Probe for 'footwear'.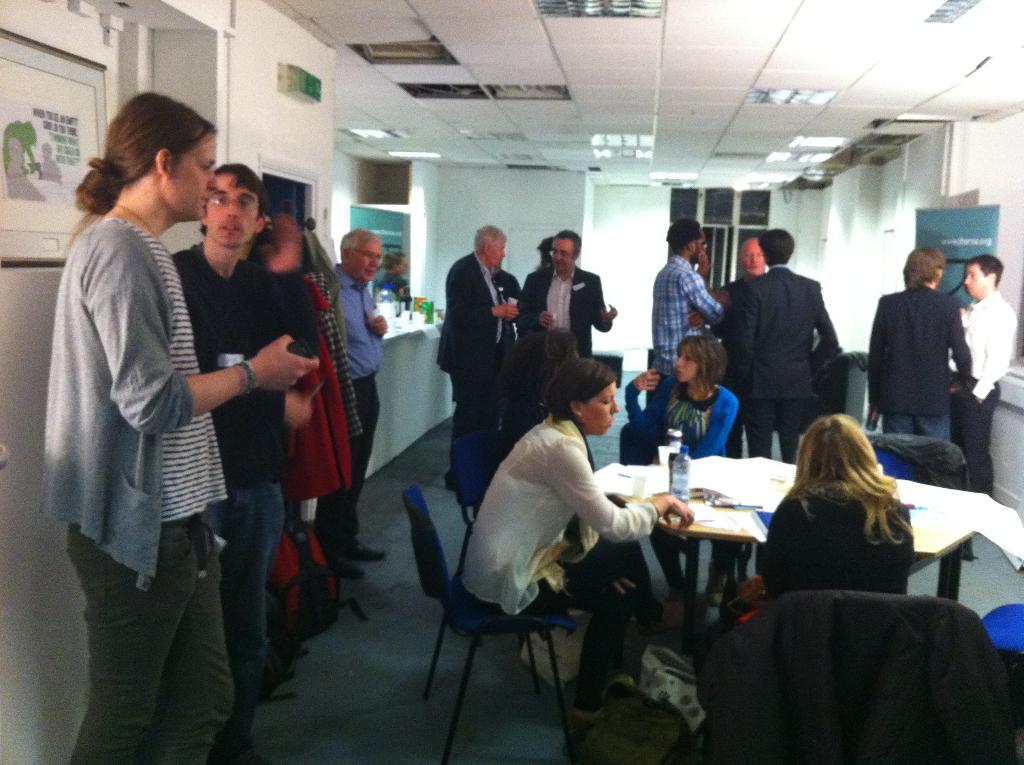
Probe result: 707 554 730 609.
